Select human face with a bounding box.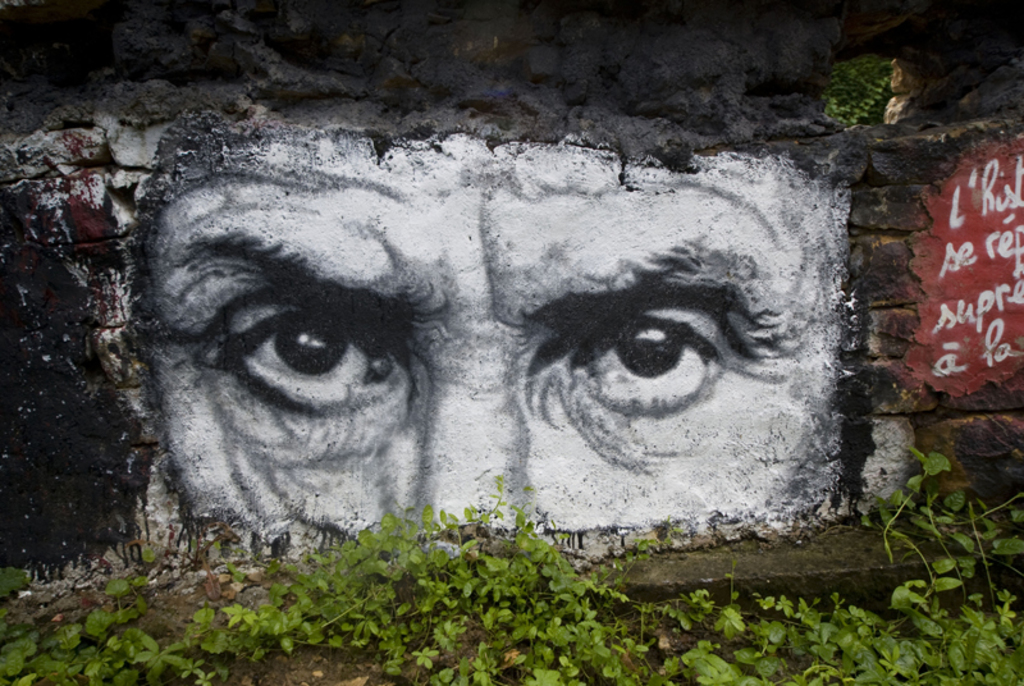
{"x1": 122, "y1": 101, "x2": 858, "y2": 555}.
